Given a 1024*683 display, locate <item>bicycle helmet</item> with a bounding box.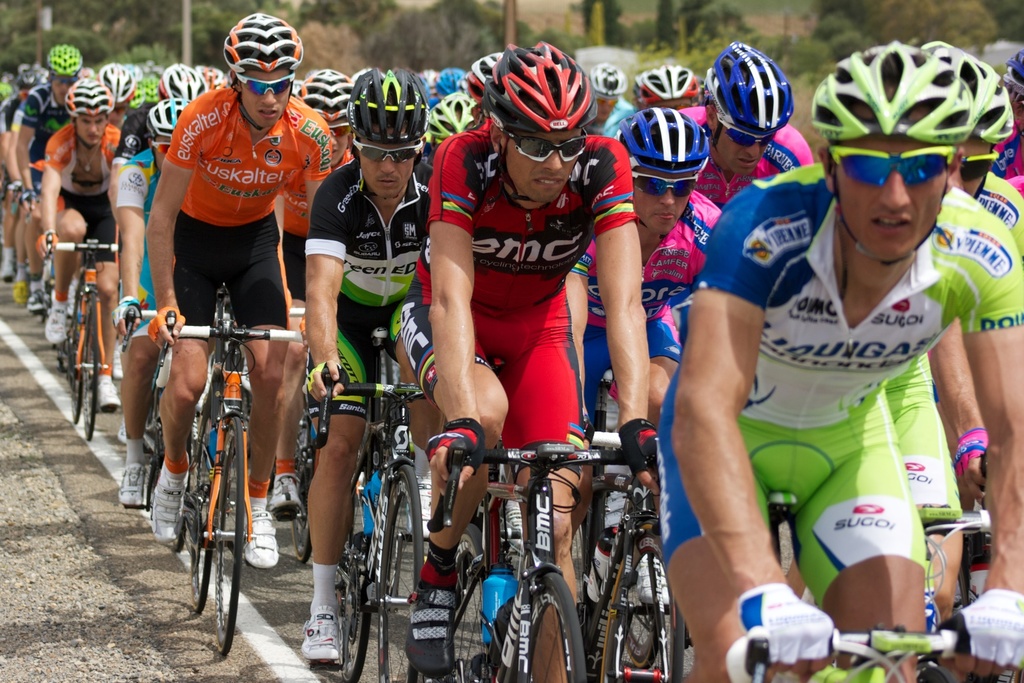
Located: {"x1": 1000, "y1": 56, "x2": 1023, "y2": 125}.
